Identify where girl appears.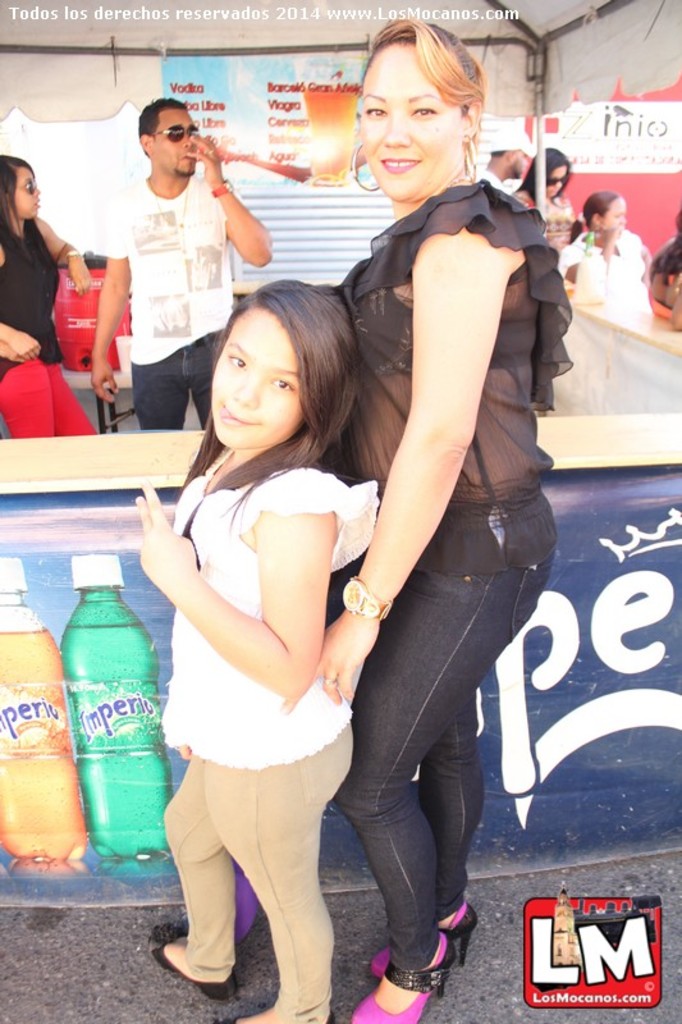
Appears at pyautogui.locateOnScreen(146, 280, 377, 1021).
